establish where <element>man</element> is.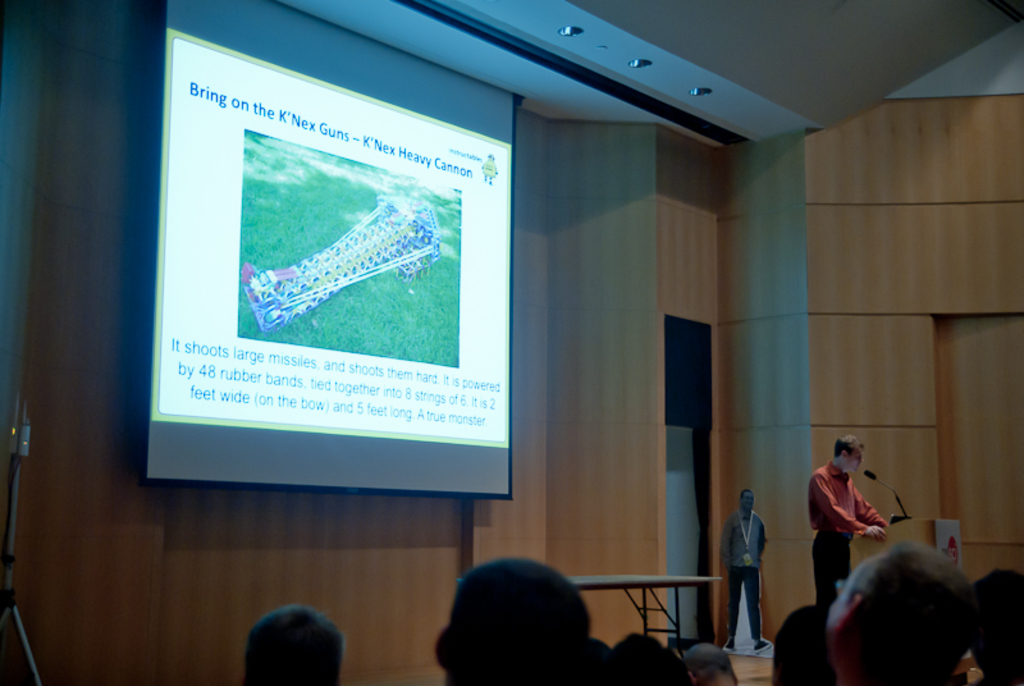
Established at select_region(826, 539, 979, 685).
